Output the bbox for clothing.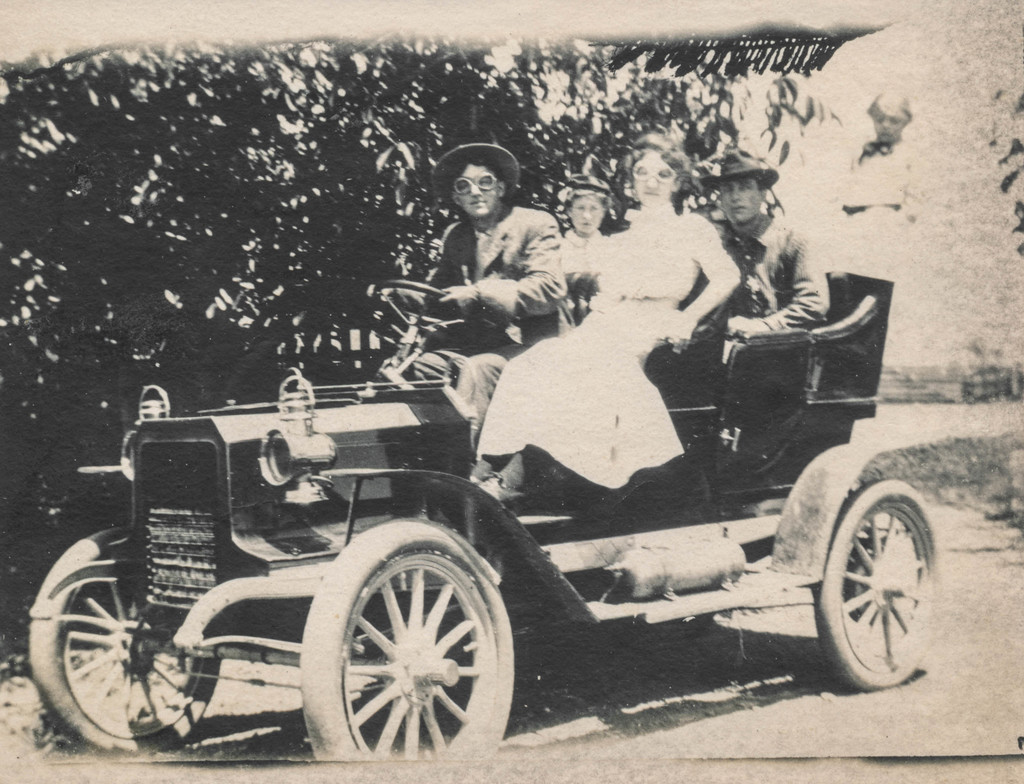
<bbox>406, 204, 570, 454</bbox>.
